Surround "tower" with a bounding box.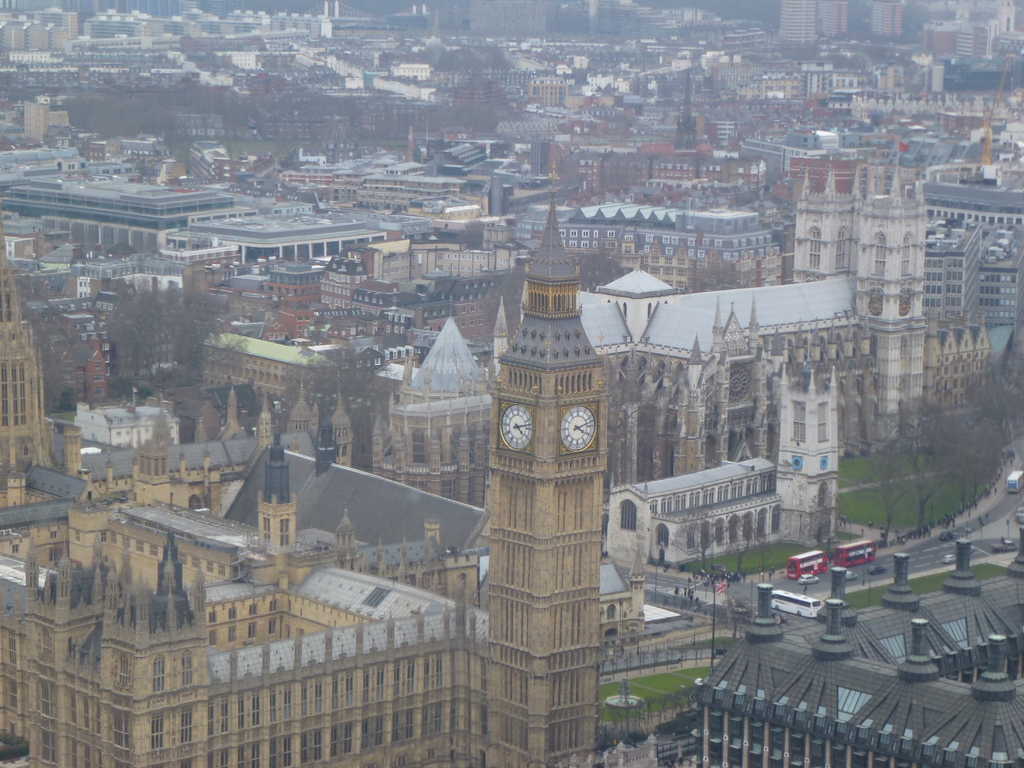
bbox=(482, 178, 604, 767).
